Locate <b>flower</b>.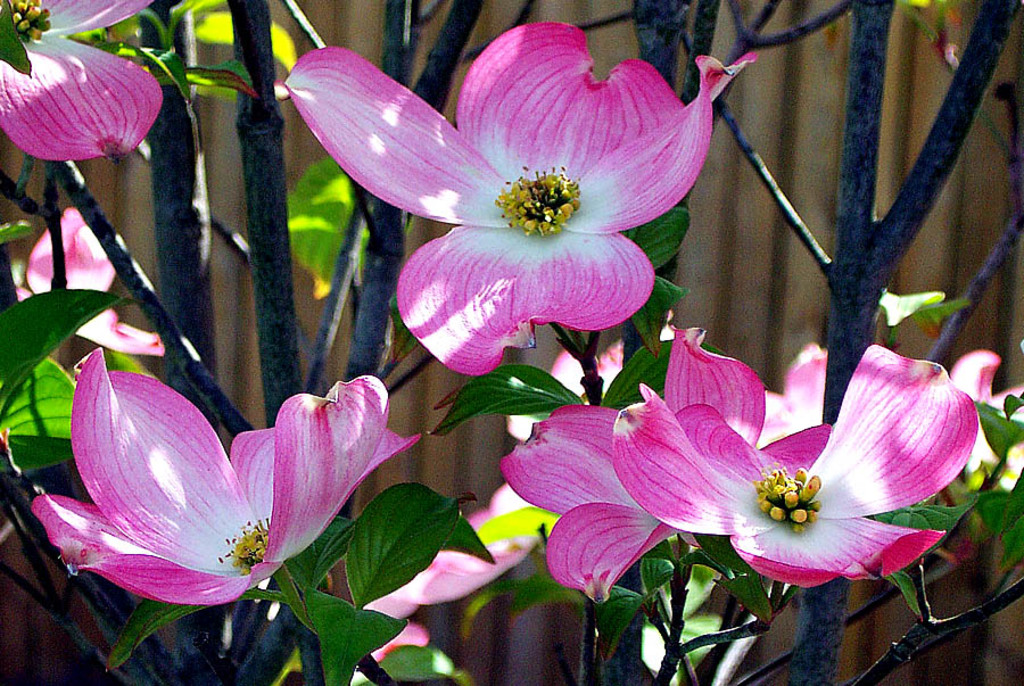
Bounding box: 0, 207, 193, 357.
